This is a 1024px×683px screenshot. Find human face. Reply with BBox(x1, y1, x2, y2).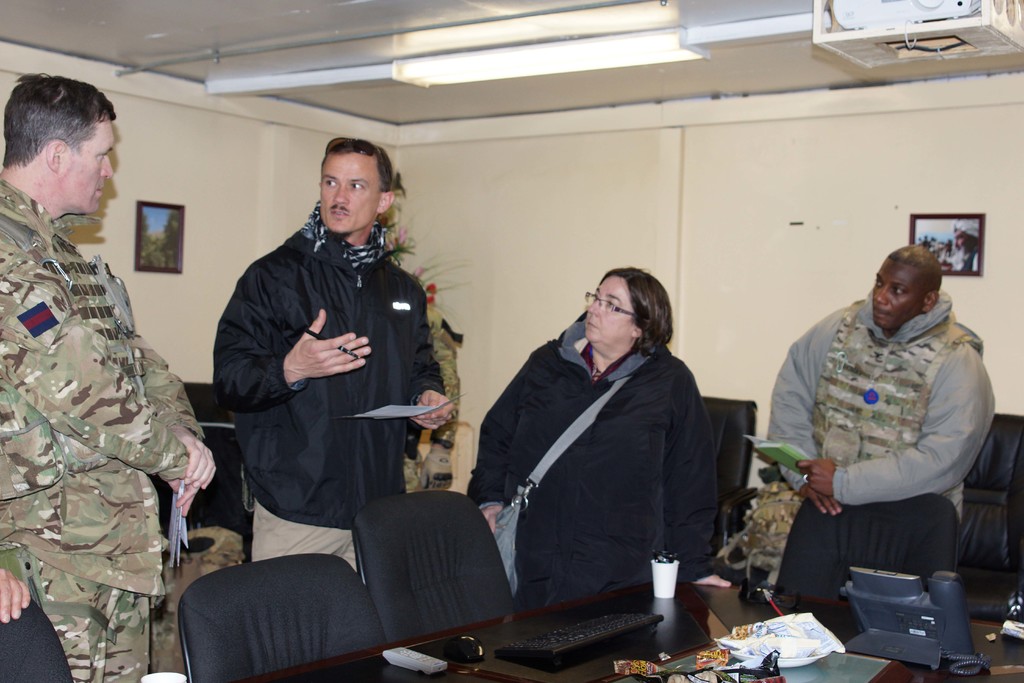
BBox(63, 121, 116, 215).
